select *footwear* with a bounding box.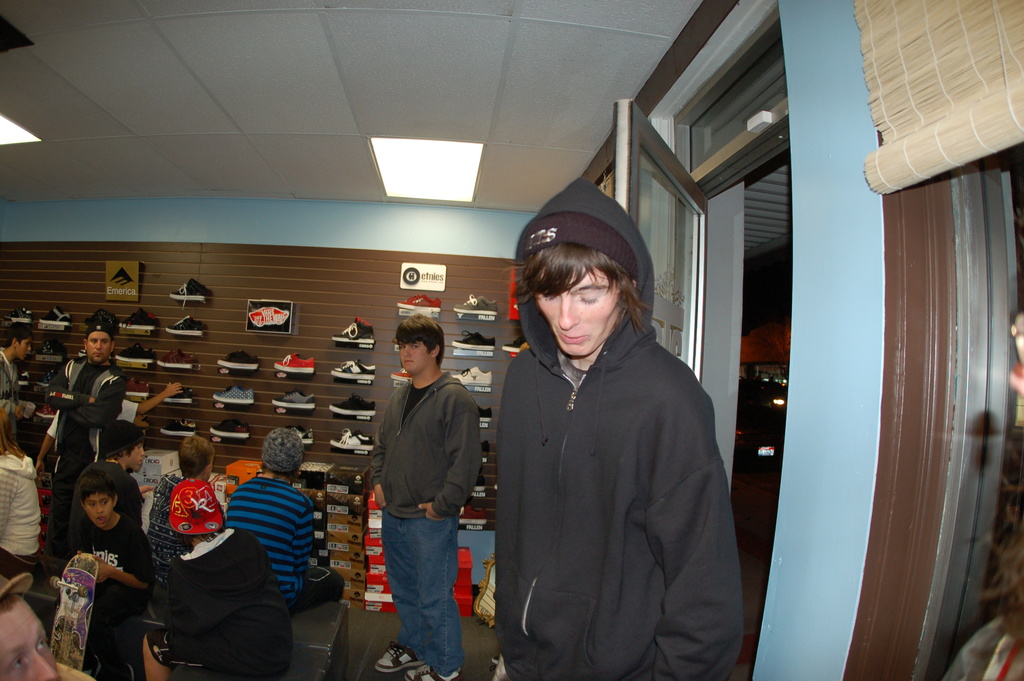
472:403:489:420.
